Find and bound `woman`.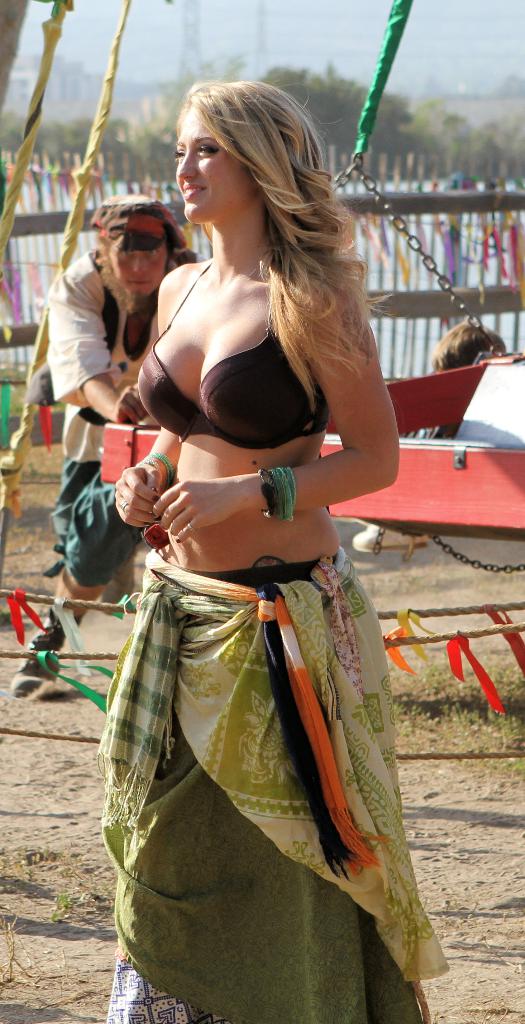
Bound: bbox(83, 79, 420, 987).
